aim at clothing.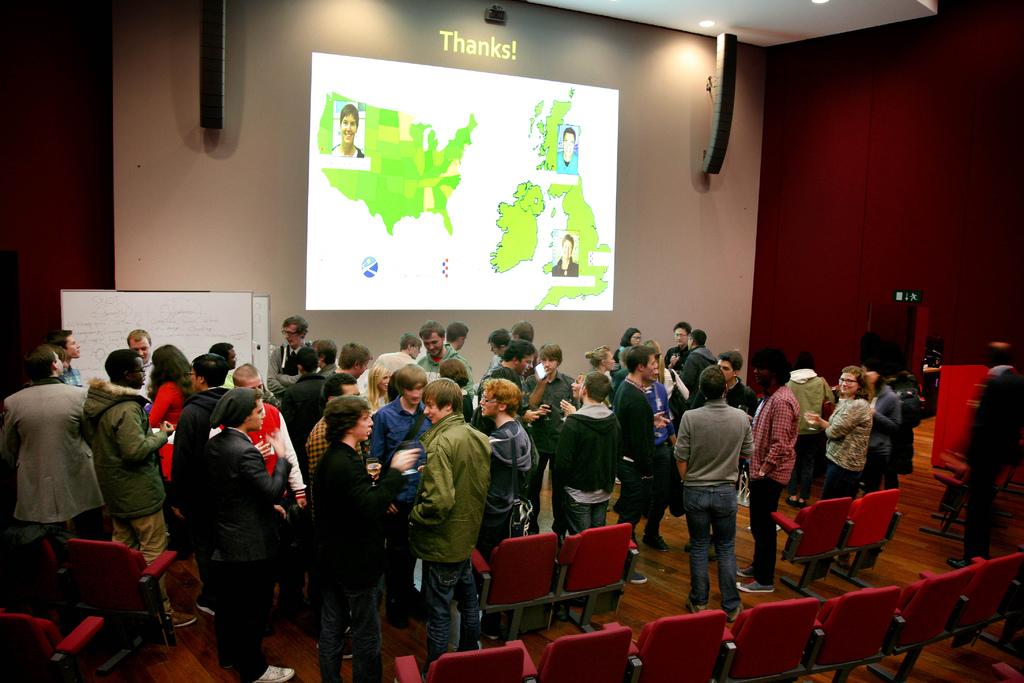
Aimed at 262/341/311/395.
